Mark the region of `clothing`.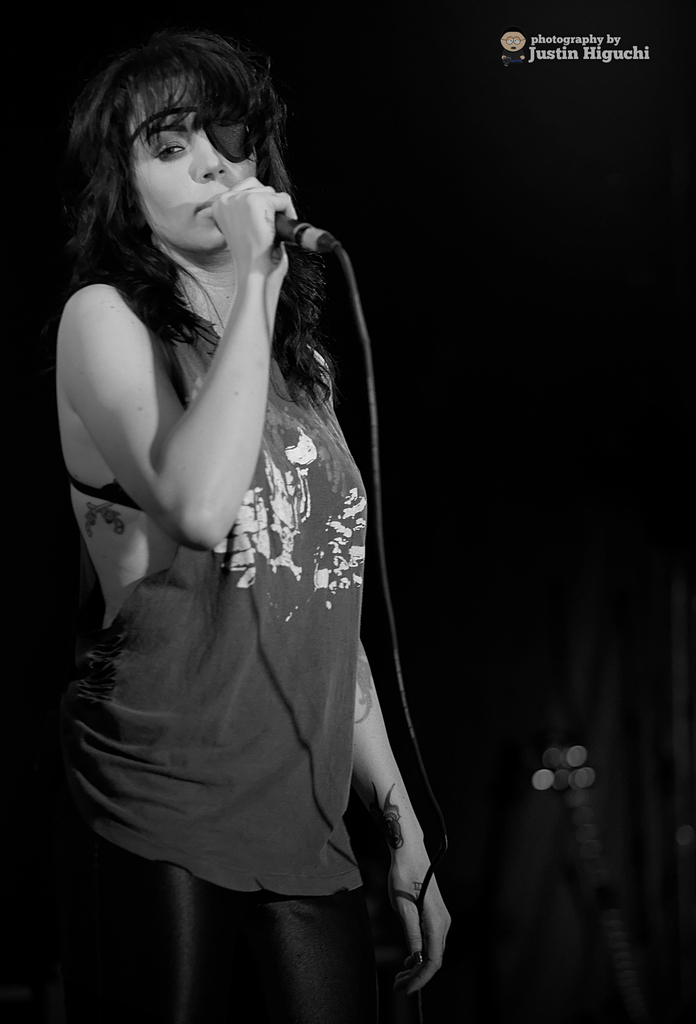
Region: box=[36, 211, 403, 937].
